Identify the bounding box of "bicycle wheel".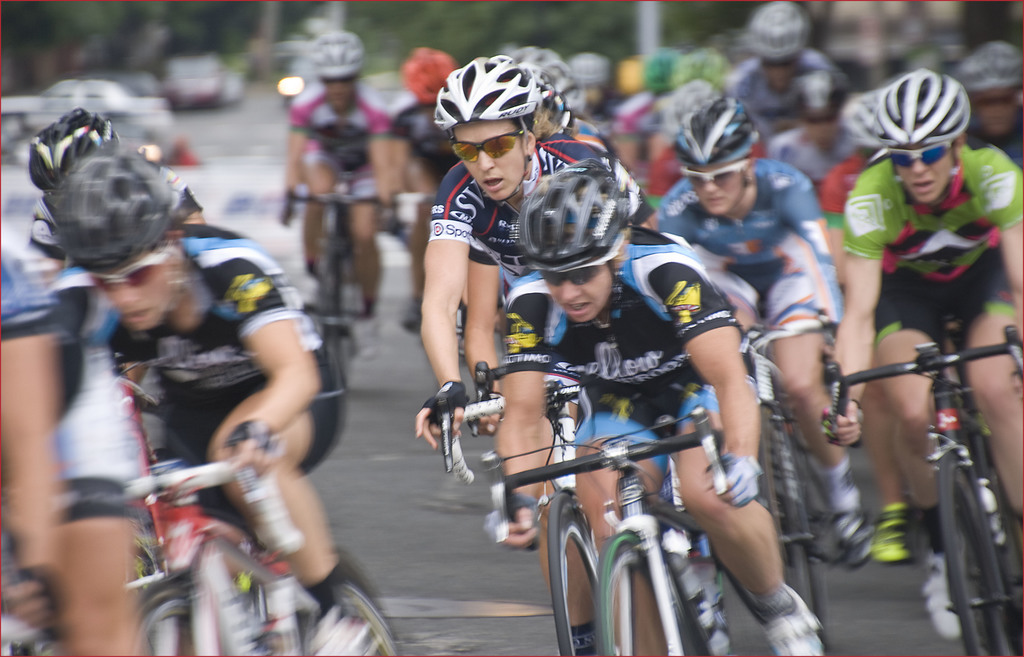
box(545, 496, 600, 656).
